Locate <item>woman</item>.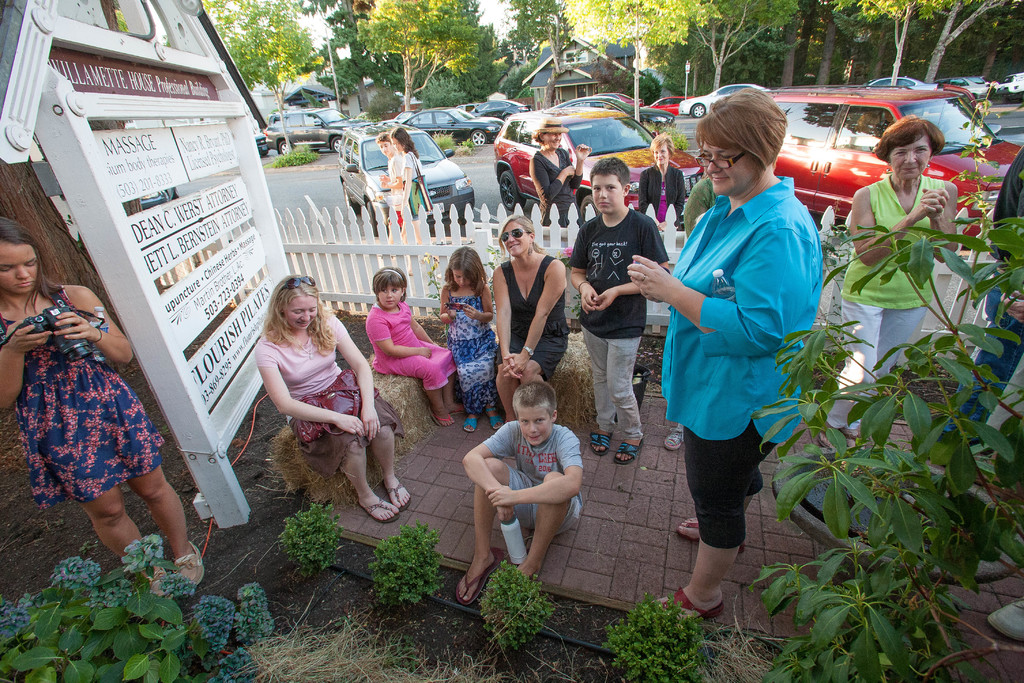
Bounding box: {"x1": 639, "y1": 133, "x2": 686, "y2": 231}.
